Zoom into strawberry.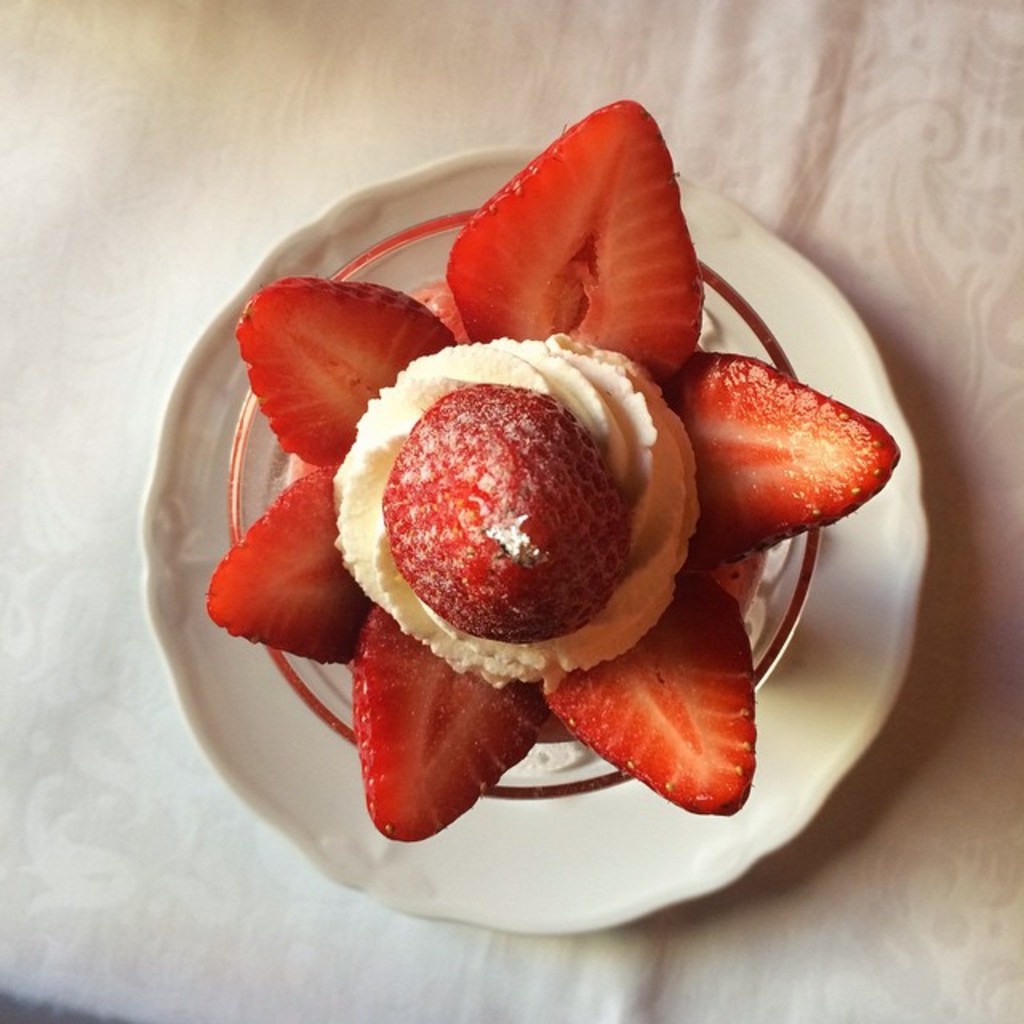
Zoom target: l=536, t=578, r=758, b=821.
